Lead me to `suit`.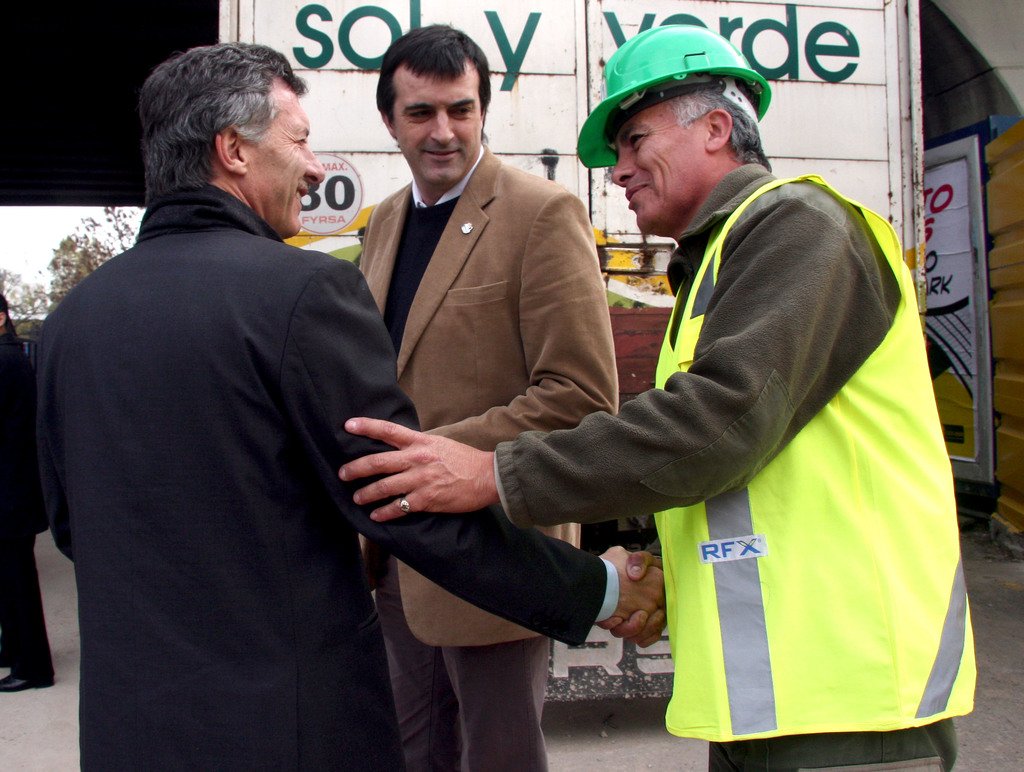
Lead to box=[35, 195, 619, 771].
